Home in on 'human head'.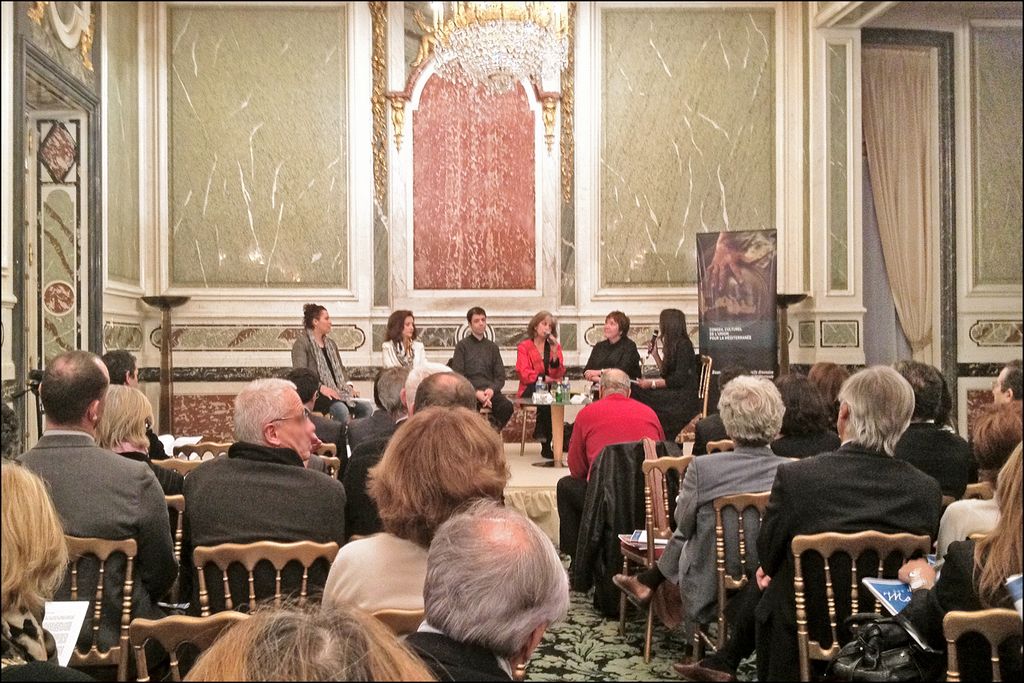
Homed in at (715,378,783,436).
